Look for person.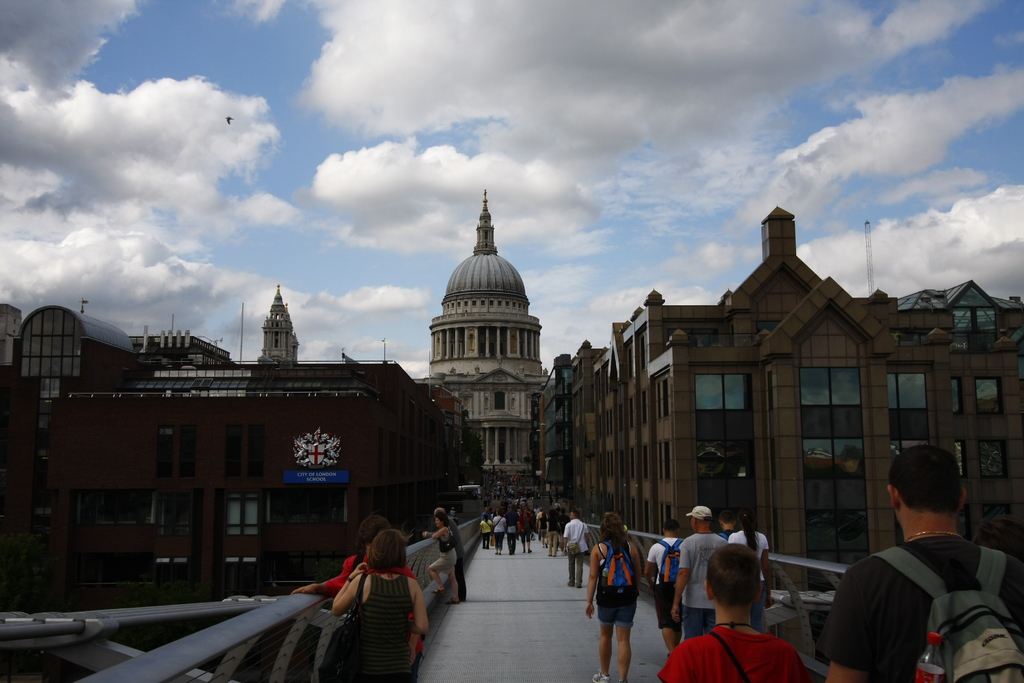
Found: (left=522, top=504, right=535, bottom=558).
